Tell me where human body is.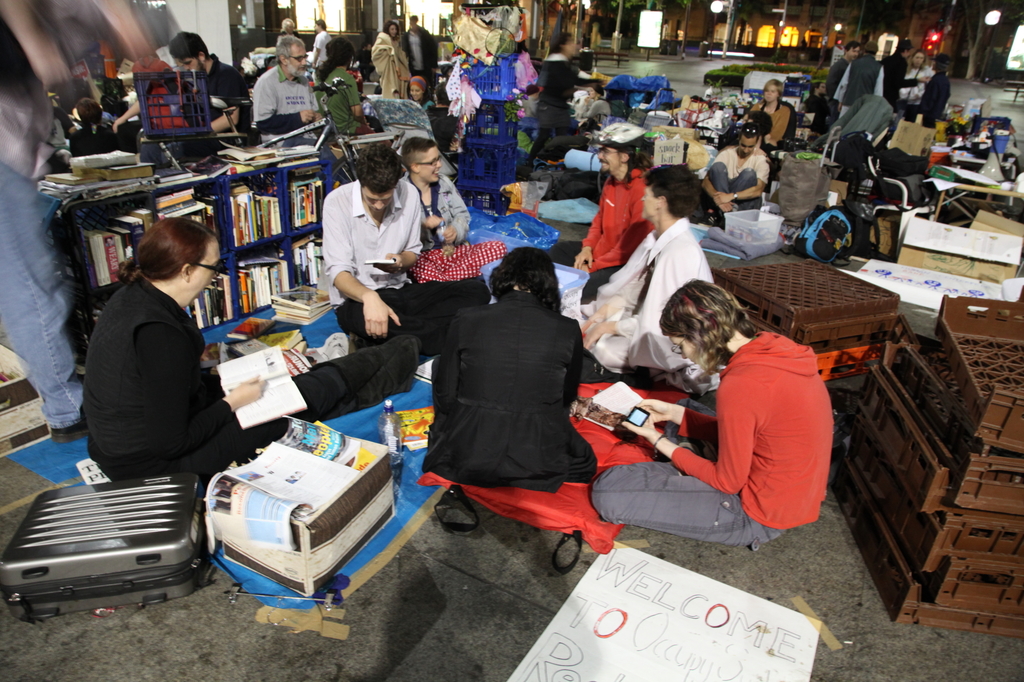
human body is at <bbox>172, 24, 254, 143</bbox>.
